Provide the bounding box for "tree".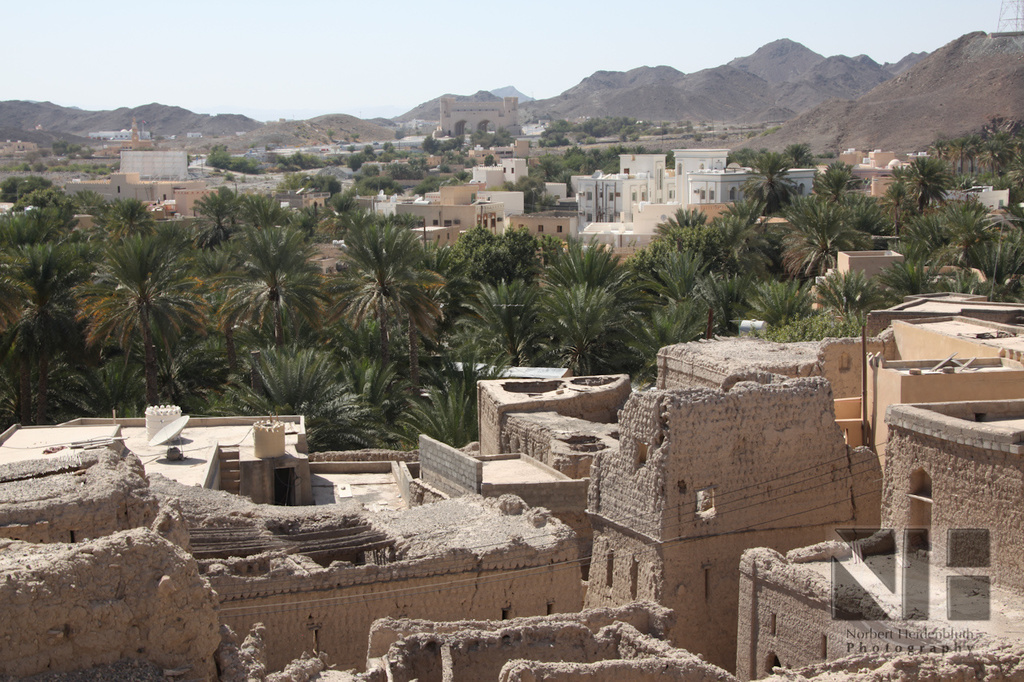
region(0, 242, 96, 421).
